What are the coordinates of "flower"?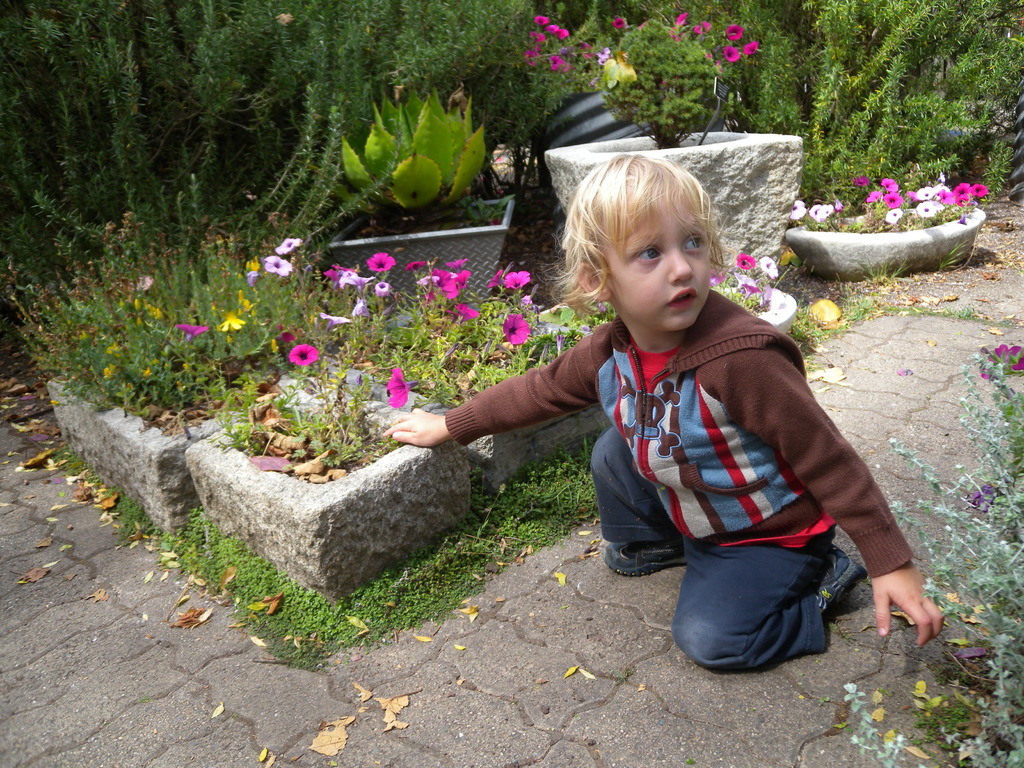
317/315/353/329.
